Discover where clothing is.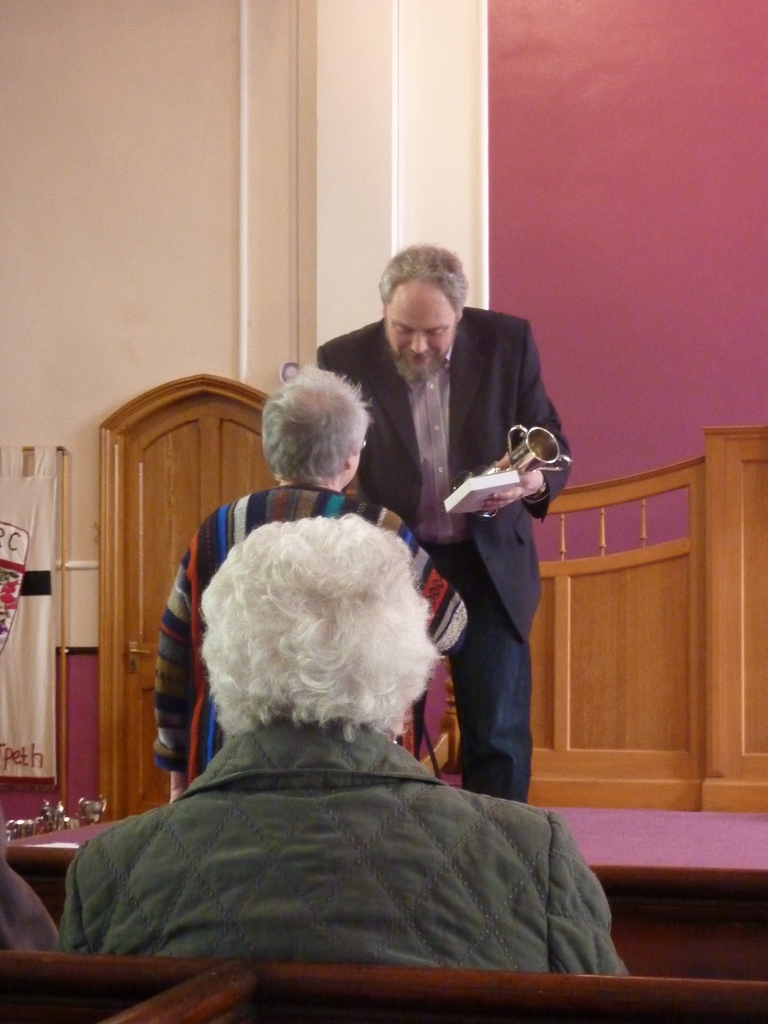
Discovered at bbox(150, 474, 474, 771).
